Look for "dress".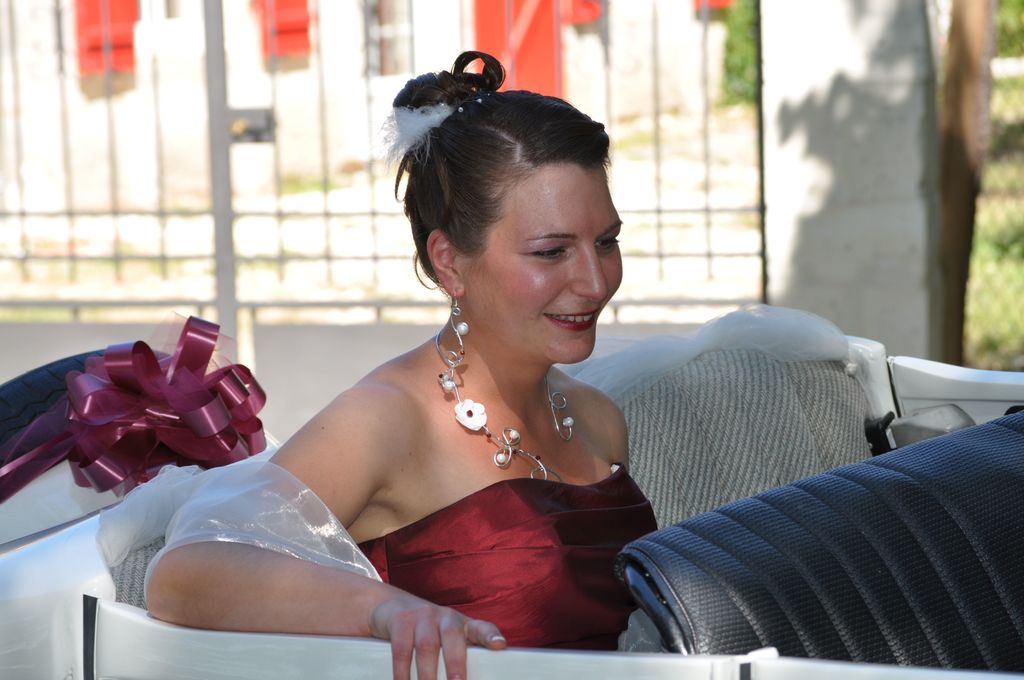
Found: [354,456,660,651].
